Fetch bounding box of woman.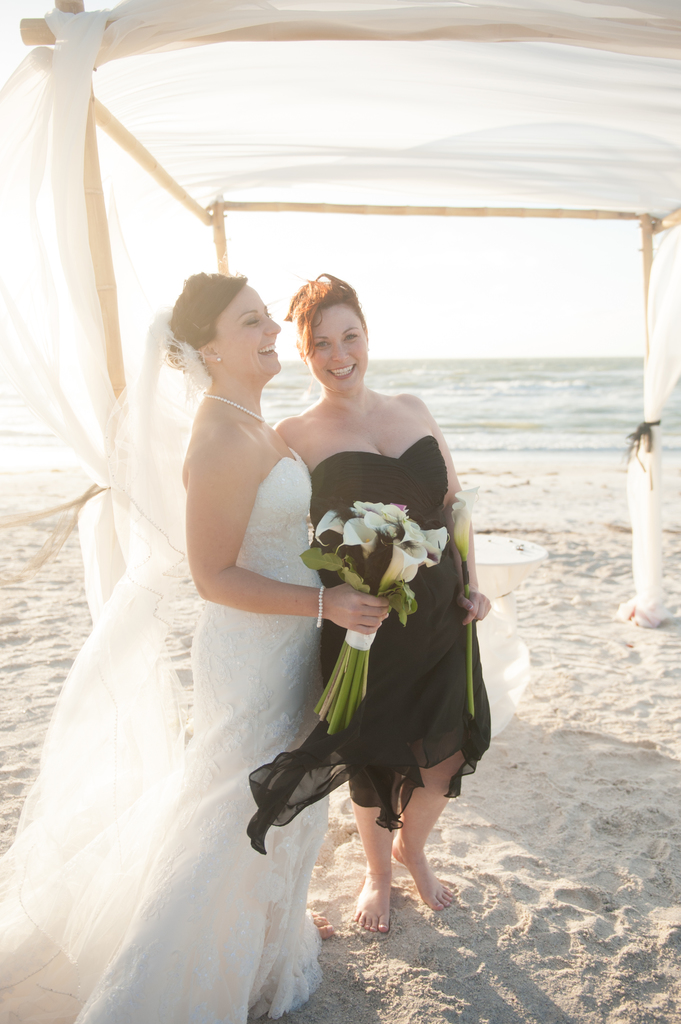
Bbox: box(0, 268, 389, 1023).
